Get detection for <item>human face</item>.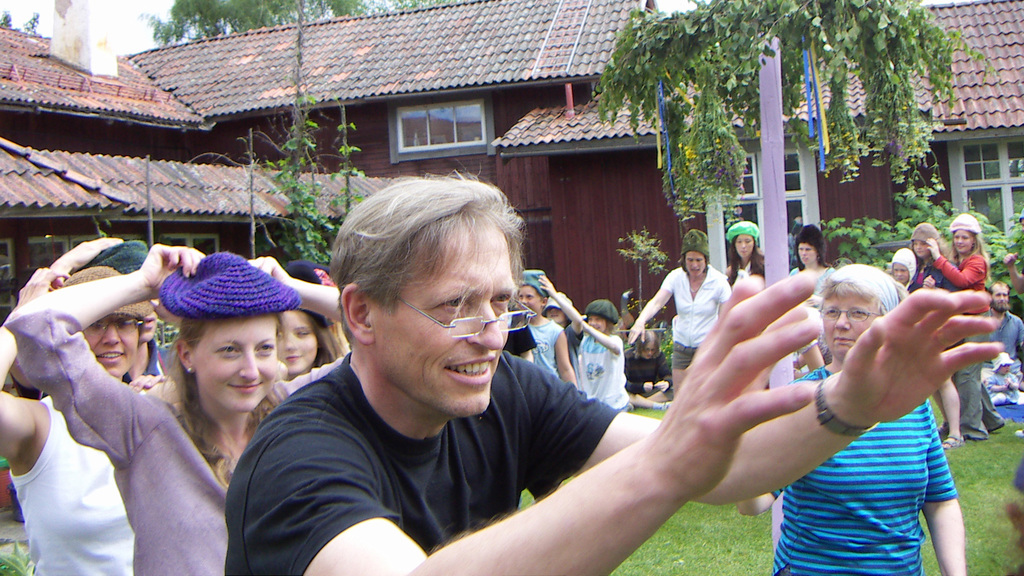
Detection: box(737, 238, 754, 258).
